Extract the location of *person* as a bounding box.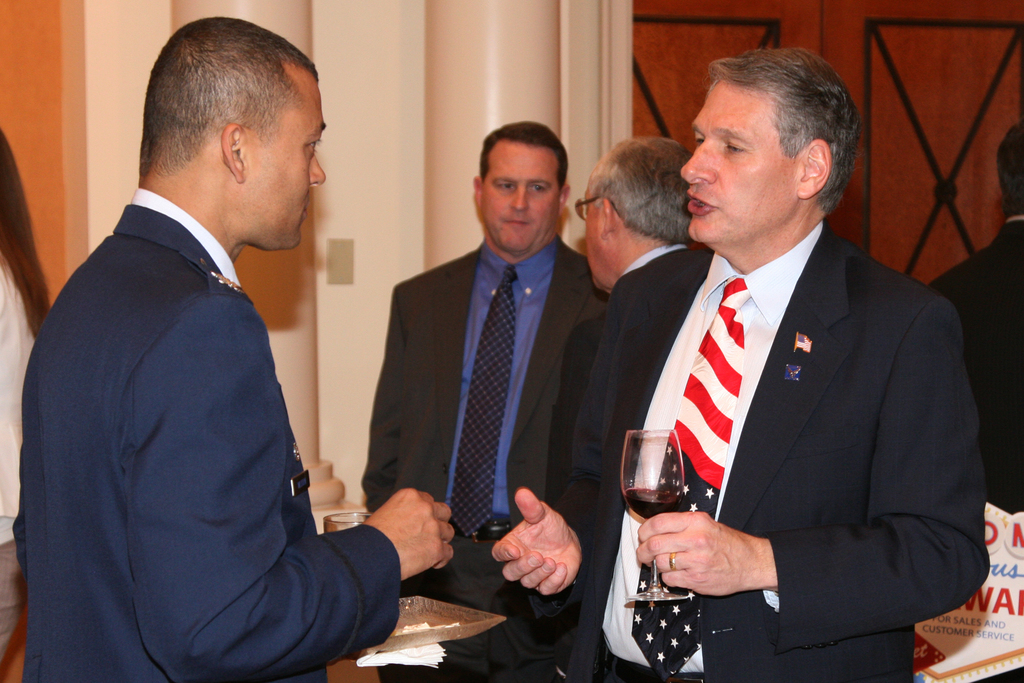
l=352, t=130, r=634, b=623.
